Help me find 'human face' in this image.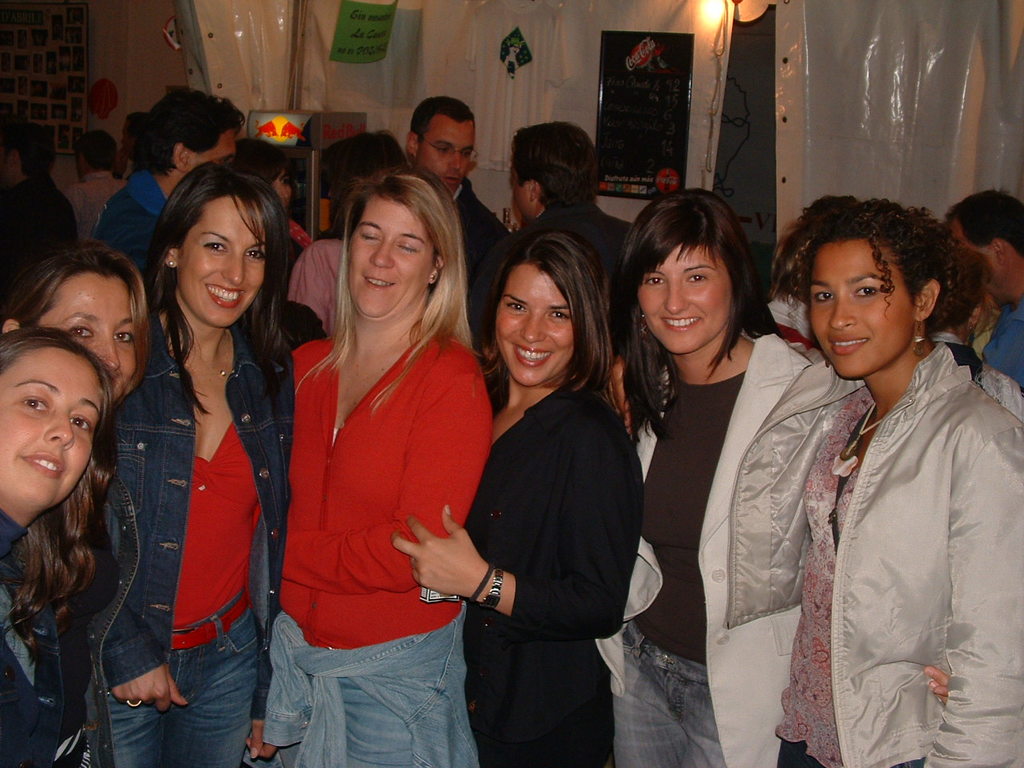
Found it: (left=811, top=238, right=918, bottom=378).
